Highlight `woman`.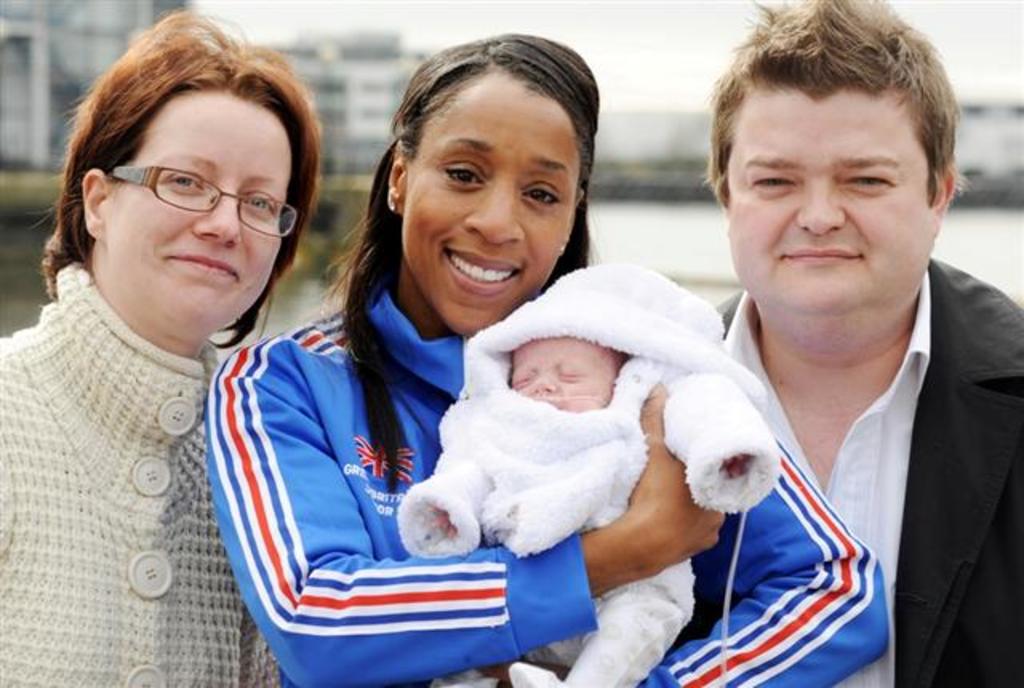
Highlighted region: box=[208, 32, 890, 686].
